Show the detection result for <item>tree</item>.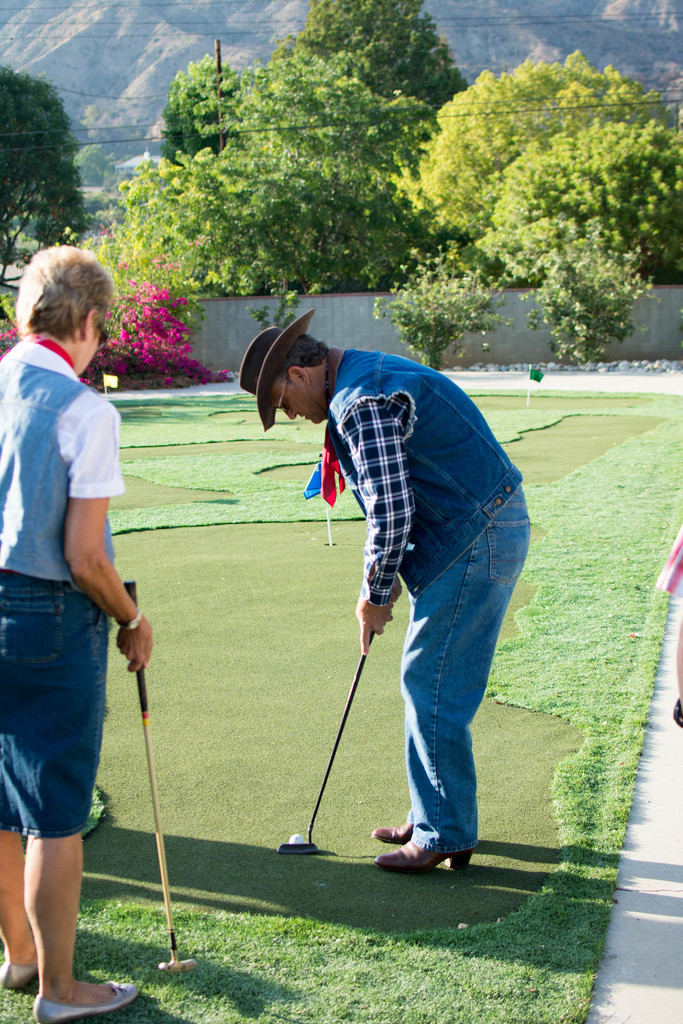
Rect(0, 61, 85, 286).
